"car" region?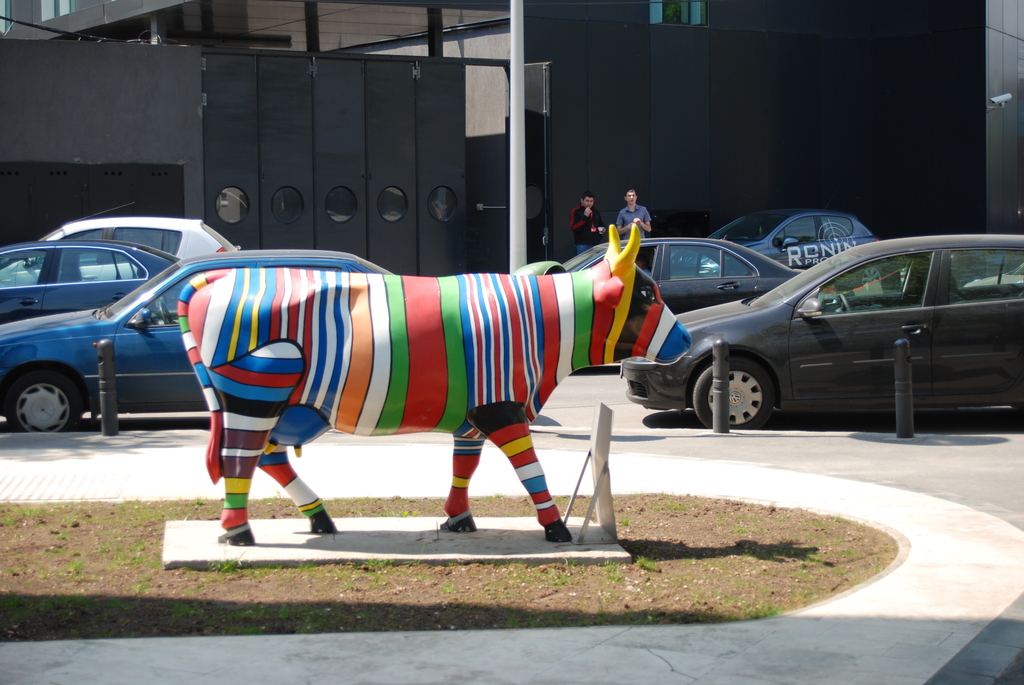
0 210 257 287
